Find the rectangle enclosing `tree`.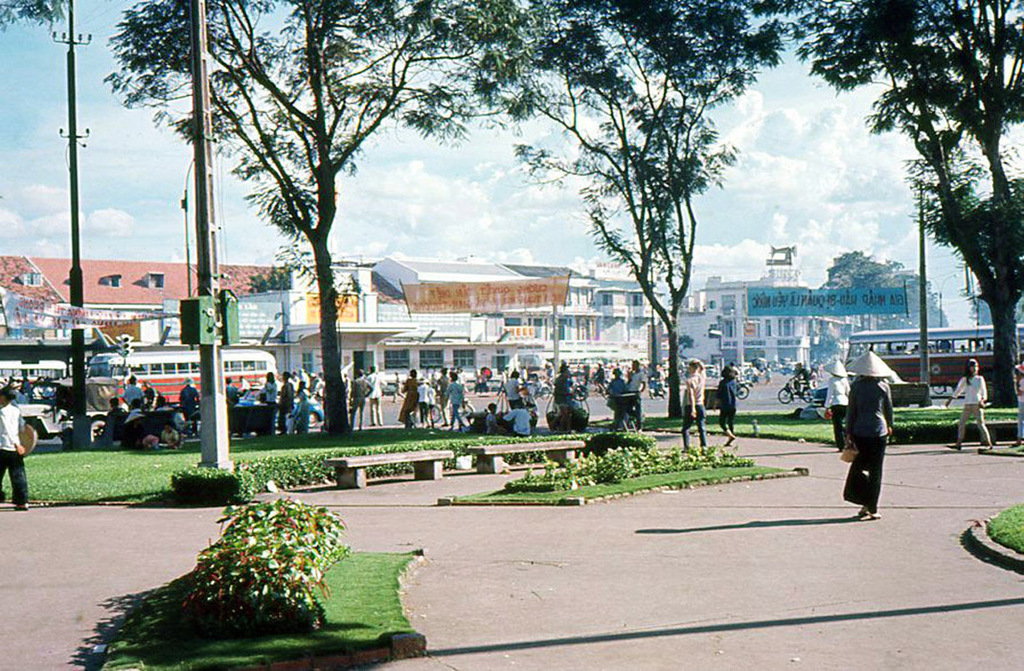
bbox=(819, 254, 946, 329).
